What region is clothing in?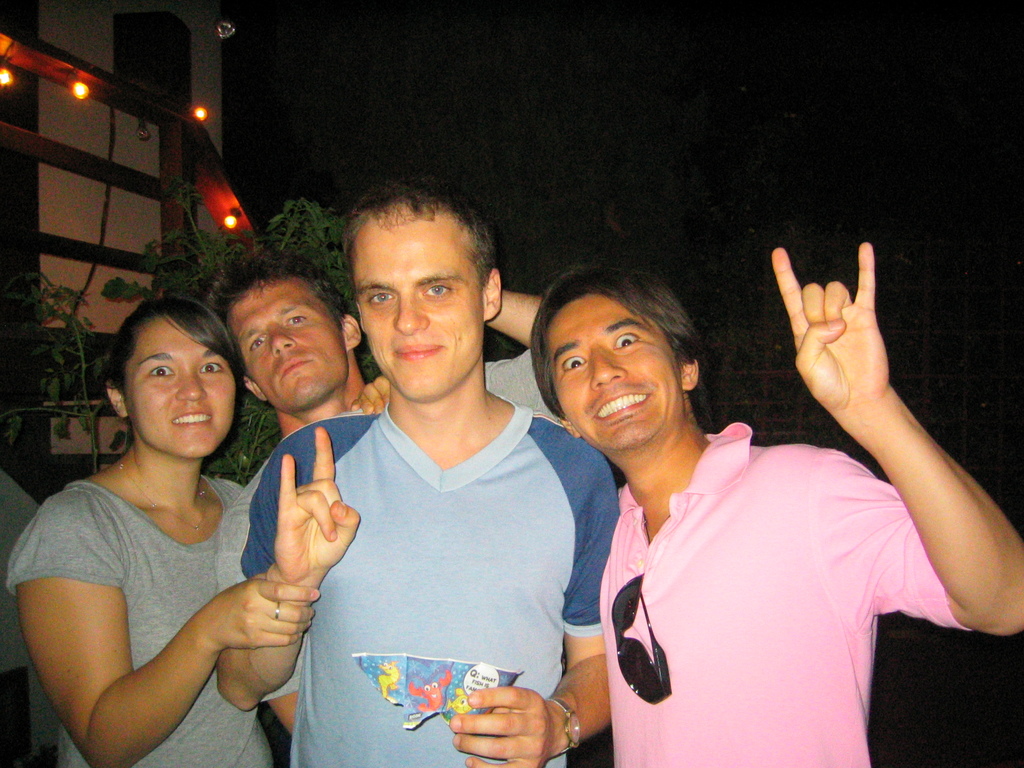
BBox(0, 470, 51, 685).
